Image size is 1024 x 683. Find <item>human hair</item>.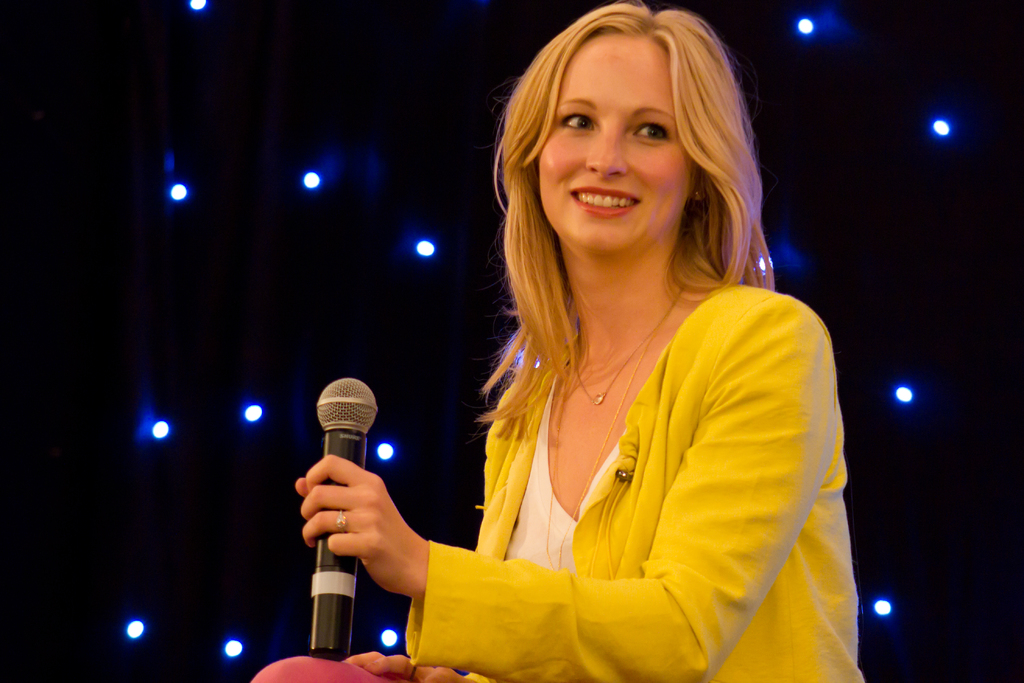
<region>469, 0, 774, 444</region>.
